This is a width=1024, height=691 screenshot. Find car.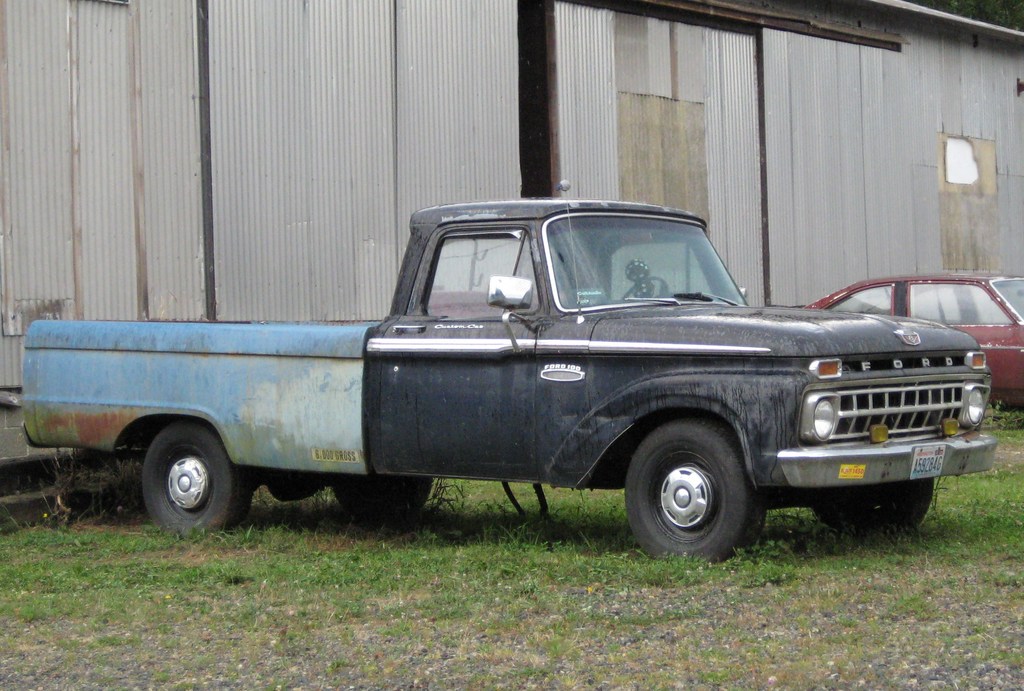
Bounding box: [x1=805, y1=268, x2=1023, y2=407].
